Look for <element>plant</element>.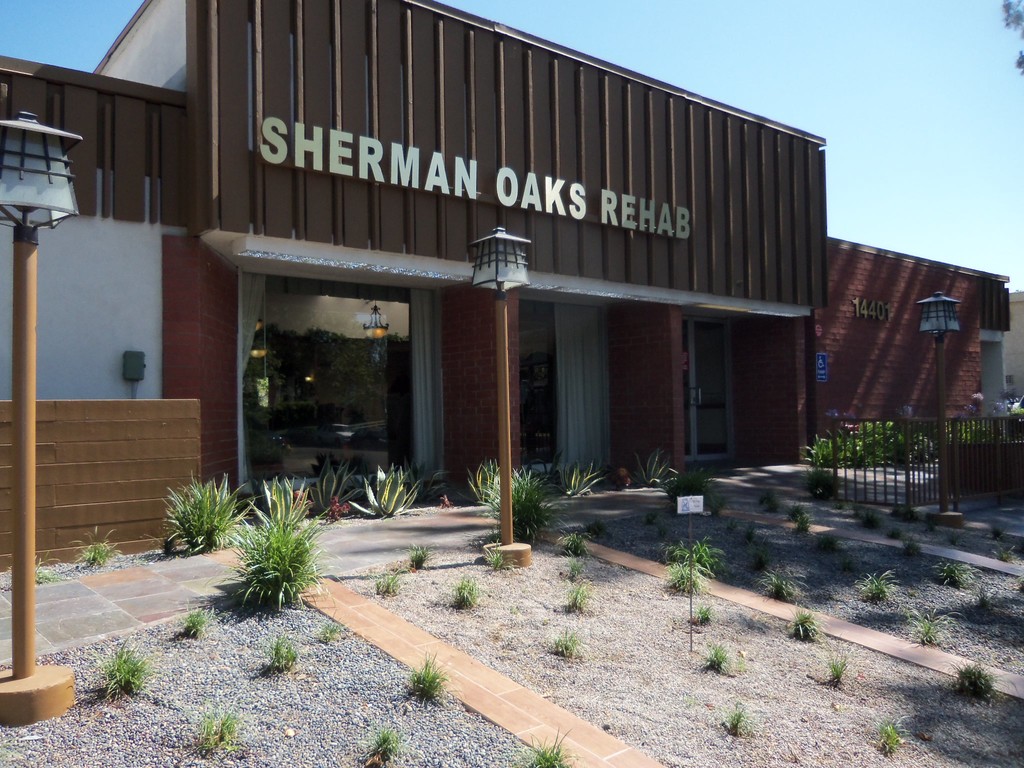
Found: 759, 553, 808, 599.
